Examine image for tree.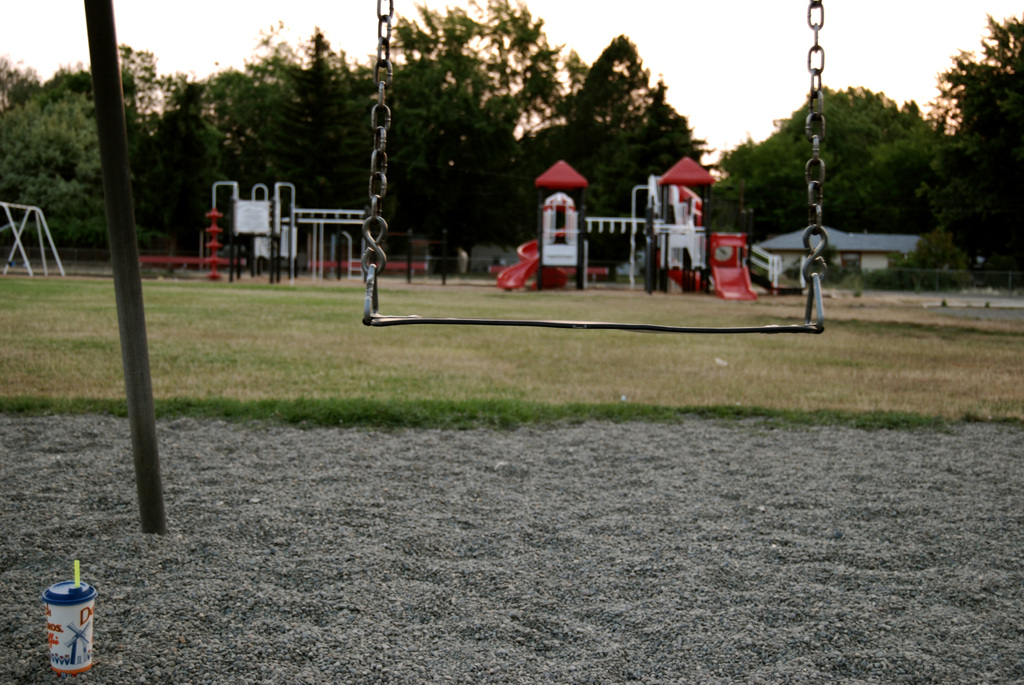
Examination result: <region>136, 71, 244, 271</region>.
